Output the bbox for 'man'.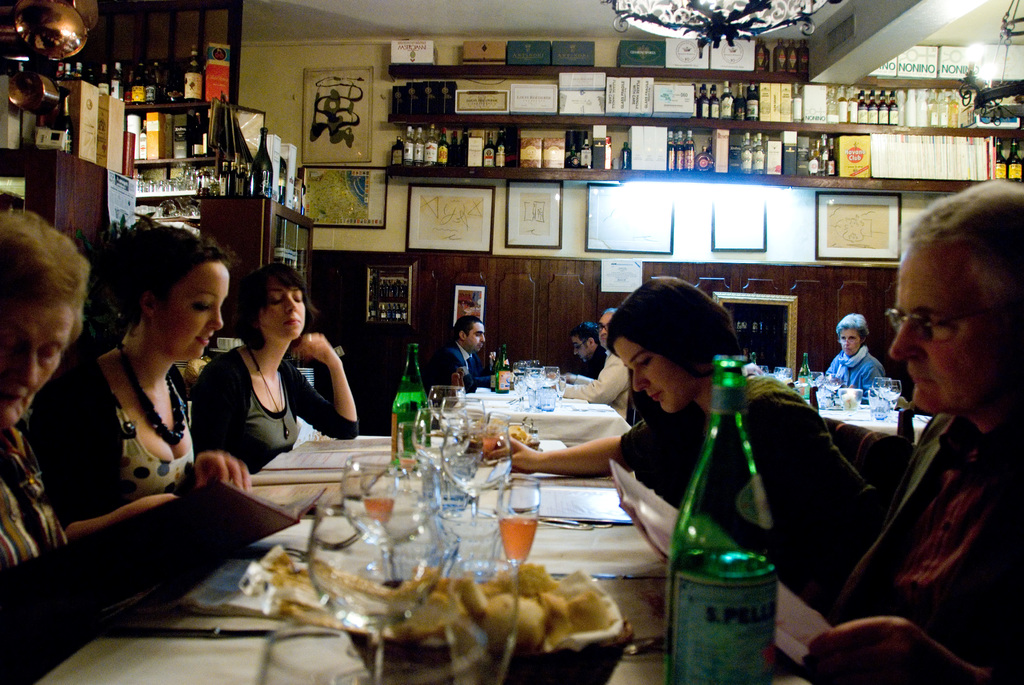
locate(835, 190, 1023, 652).
